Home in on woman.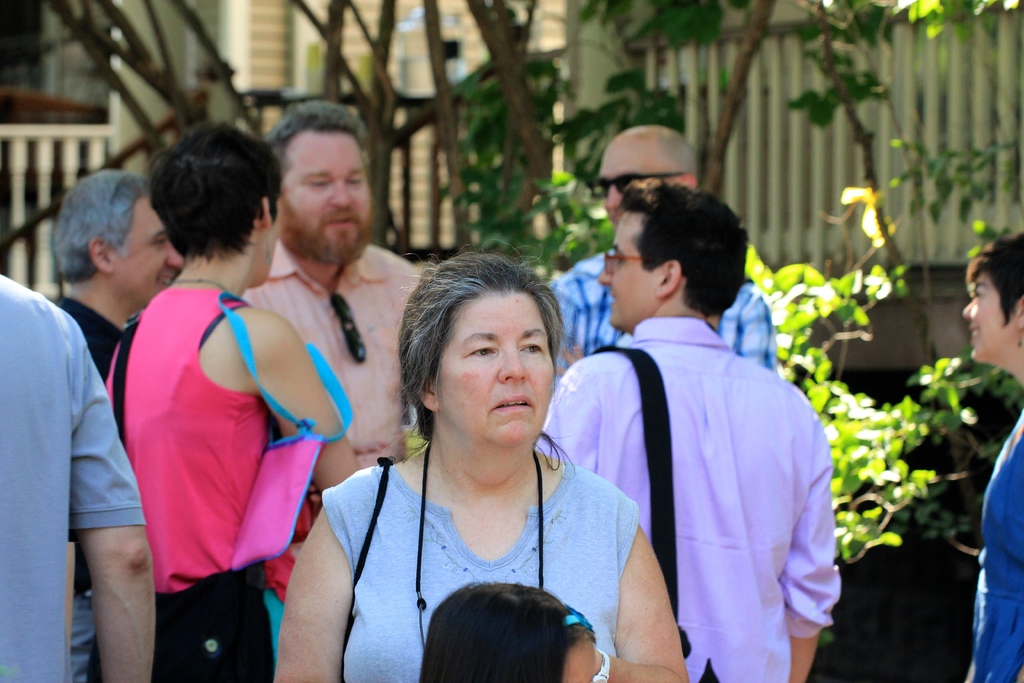
Homed in at left=264, top=249, right=696, bottom=682.
